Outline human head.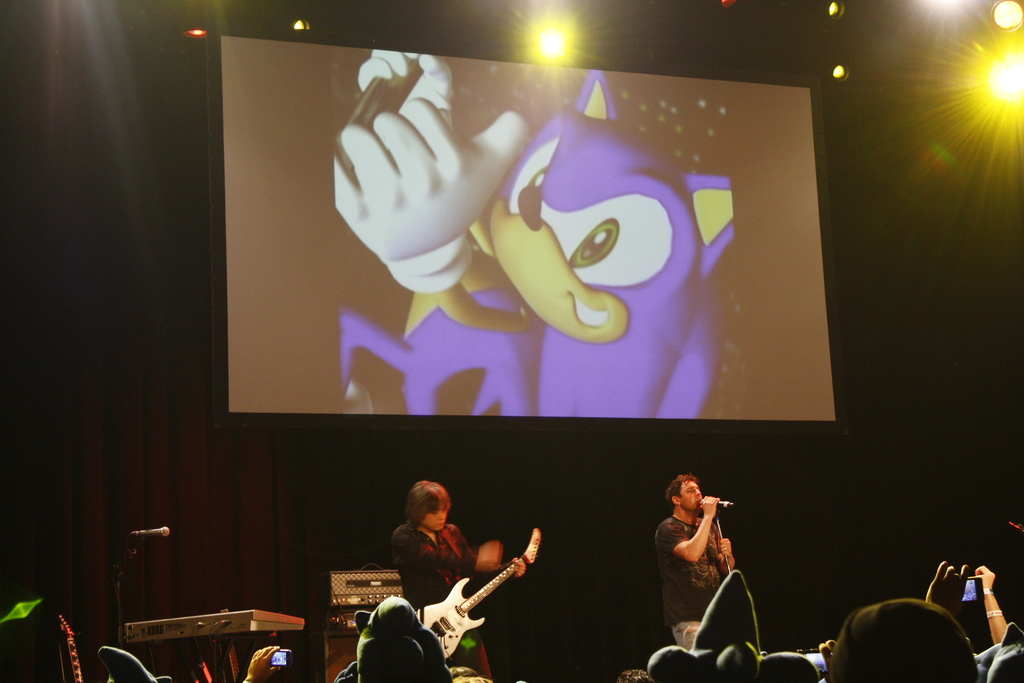
Outline: crop(845, 596, 972, 680).
